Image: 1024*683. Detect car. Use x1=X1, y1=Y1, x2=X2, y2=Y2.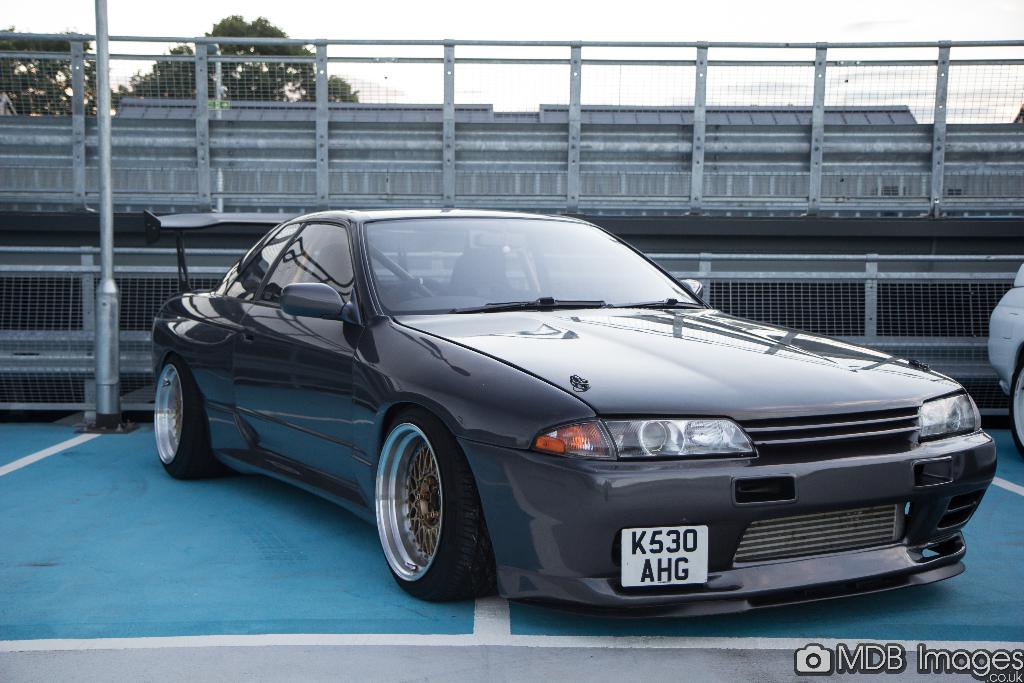
x1=988, y1=273, x2=1023, y2=454.
